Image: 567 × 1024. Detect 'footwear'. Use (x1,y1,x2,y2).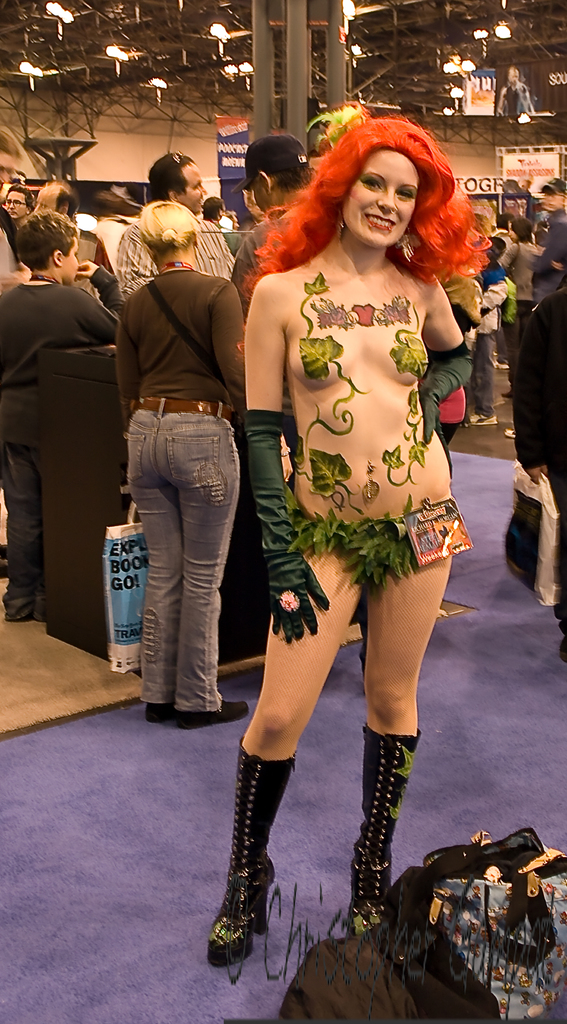
(217,765,299,984).
